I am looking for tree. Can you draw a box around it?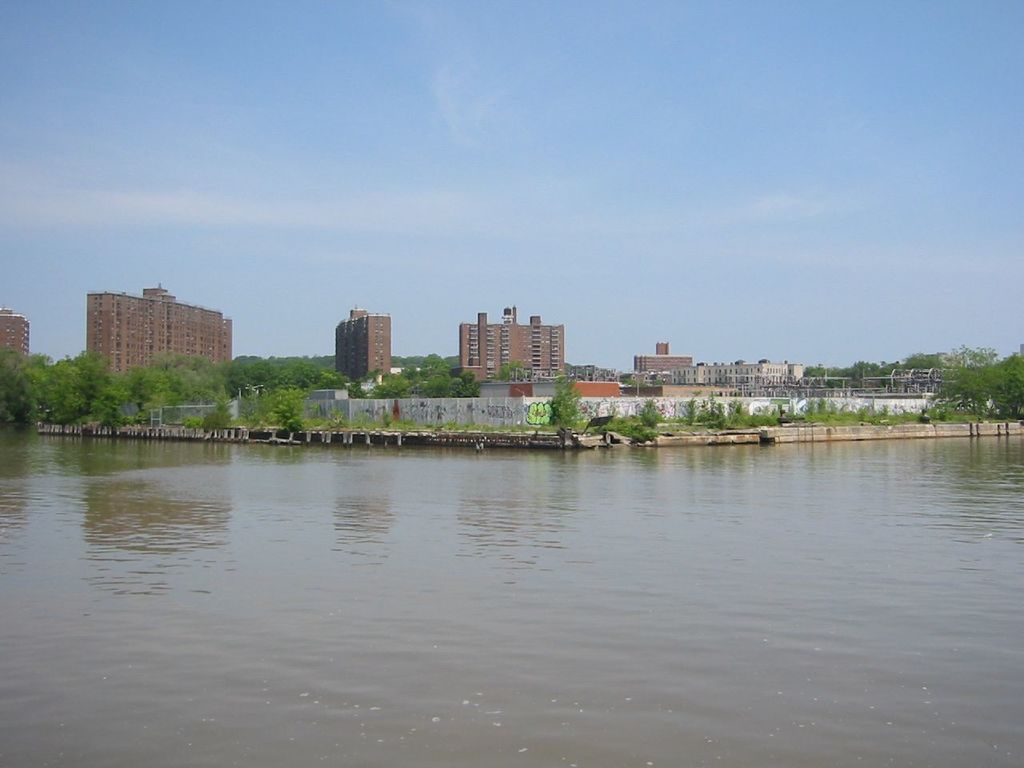
Sure, the bounding box is BBox(989, 350, 1023, 414).
